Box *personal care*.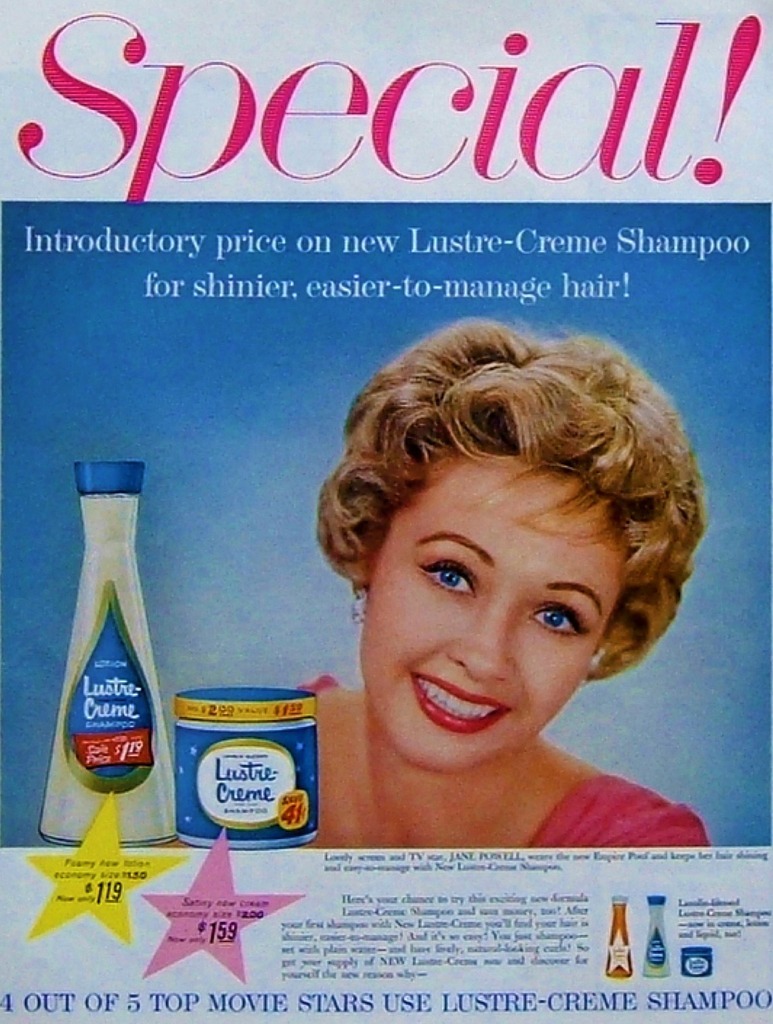
<region>43, 458, 177, 840</region>.
